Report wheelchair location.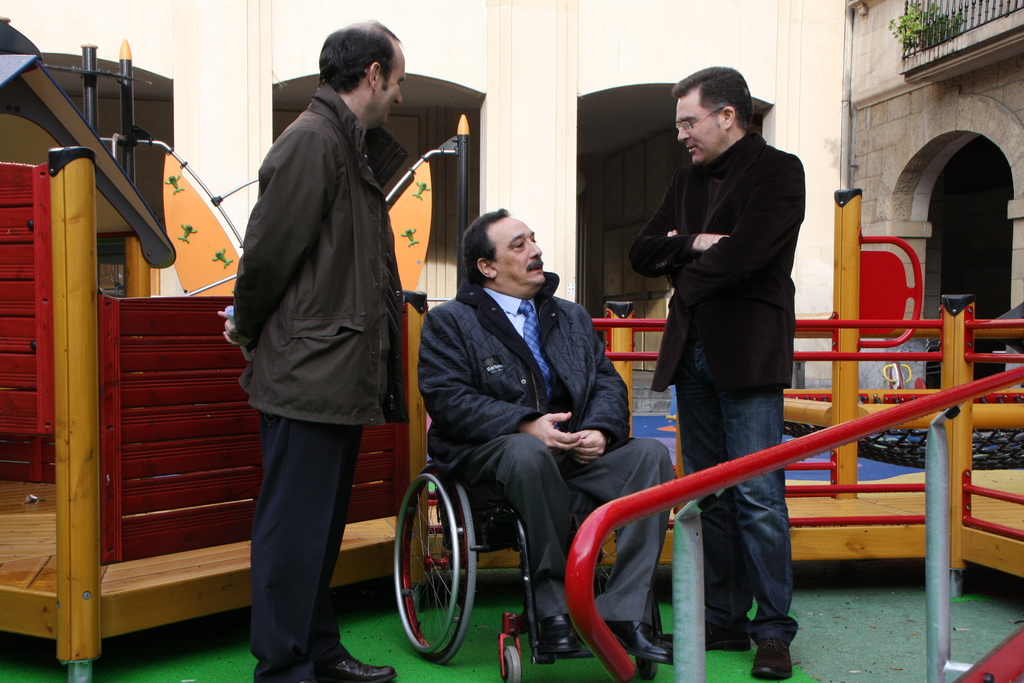
Report: (397,302,730,670).
